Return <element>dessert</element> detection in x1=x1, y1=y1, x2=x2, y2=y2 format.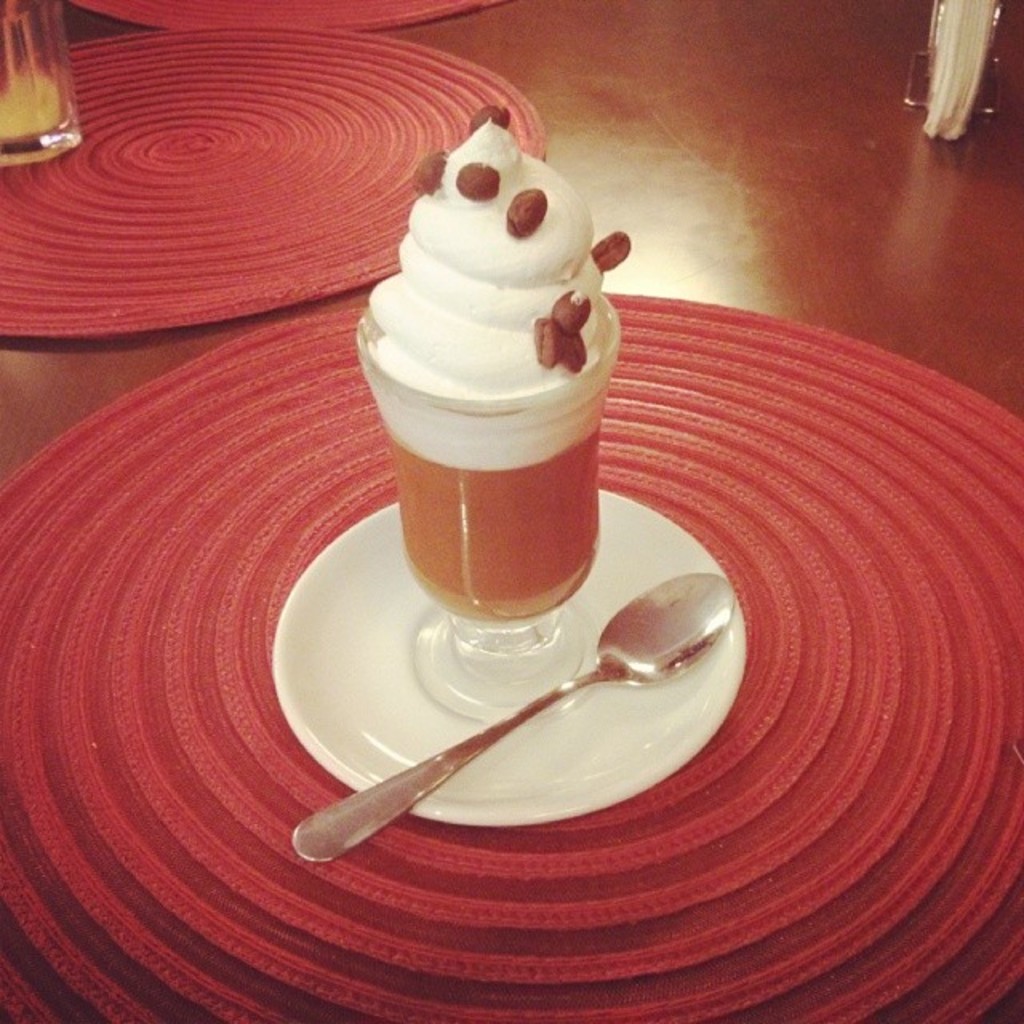
x1=366, y1=146, x2=643, y2=642.
